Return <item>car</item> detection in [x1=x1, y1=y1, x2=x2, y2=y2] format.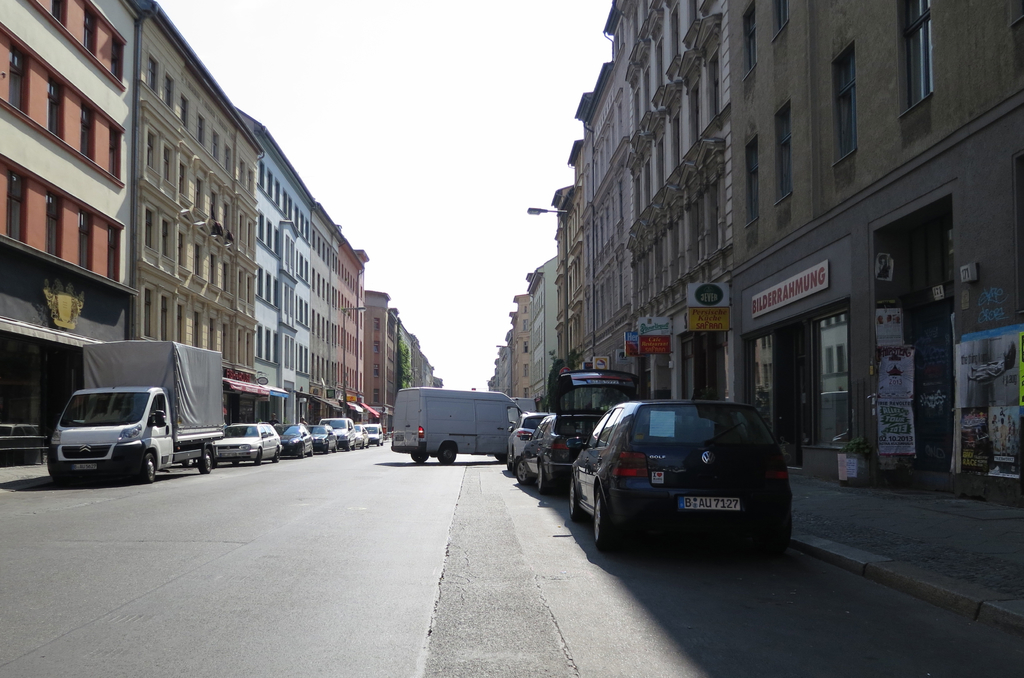
[x1=508, y1=412, x2=552, y2=471].
